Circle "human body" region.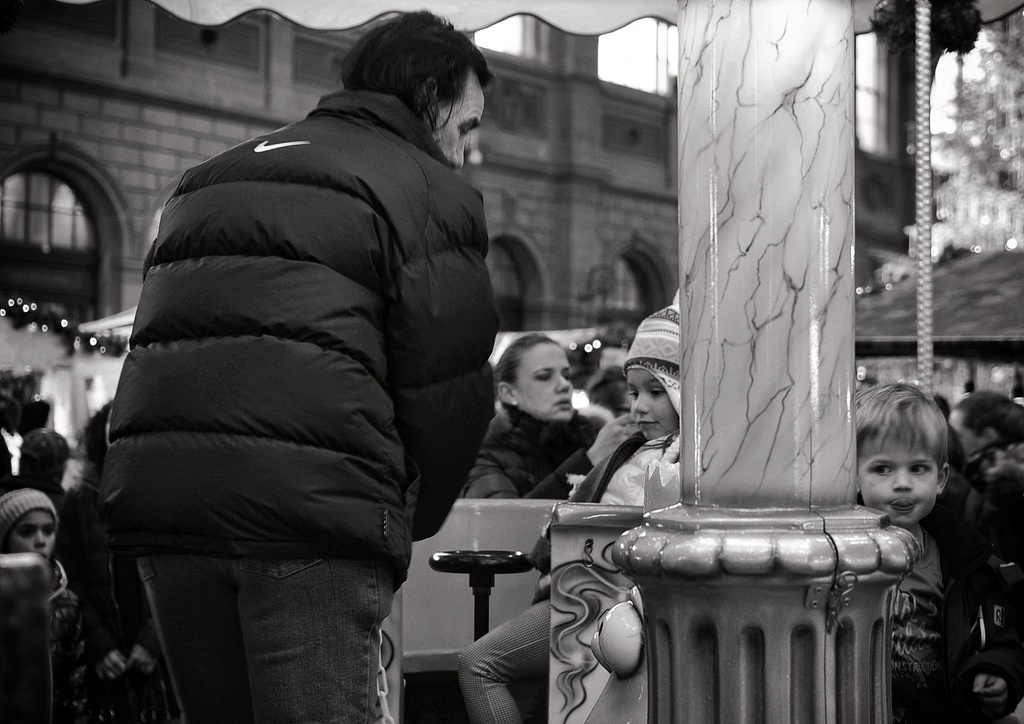
Region: [left=566, top=284, right=684, bottom=503].
